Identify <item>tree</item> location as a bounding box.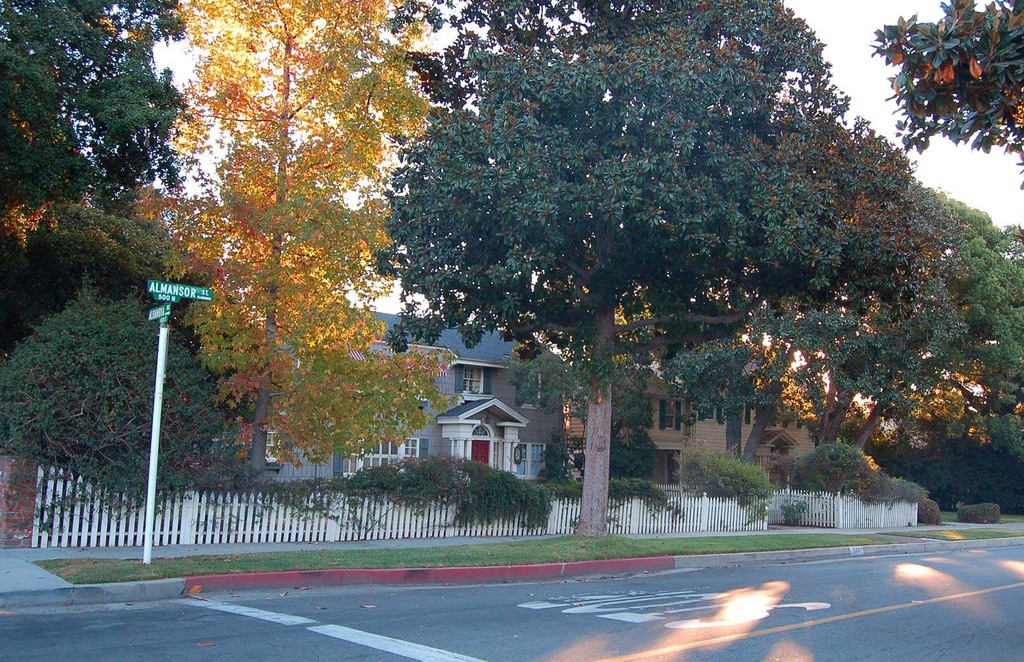
<box>372,0,847,540</box>.
